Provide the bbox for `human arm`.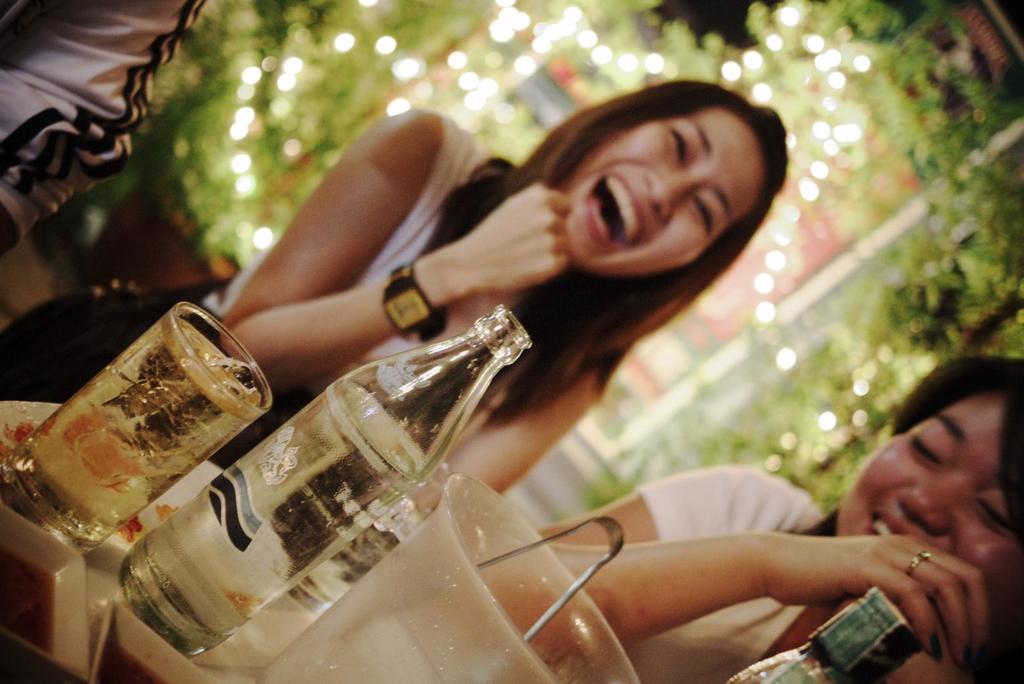
detection(220, 109, 572, 399).
